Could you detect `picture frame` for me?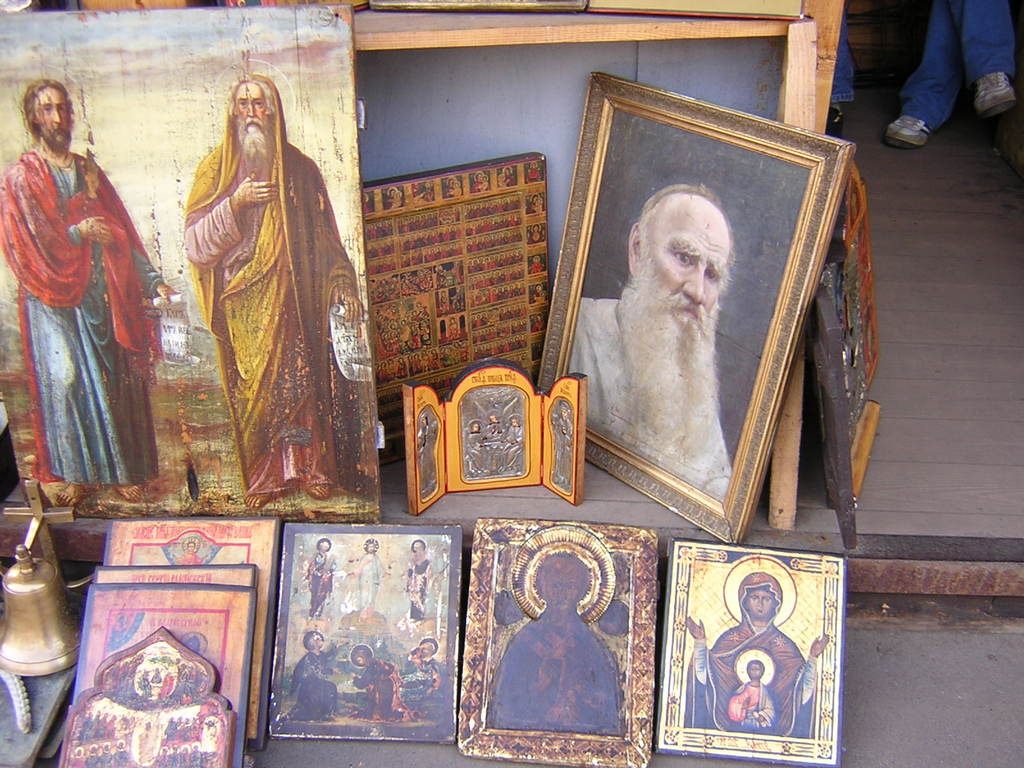
Detection result: (391,355,588,523).
